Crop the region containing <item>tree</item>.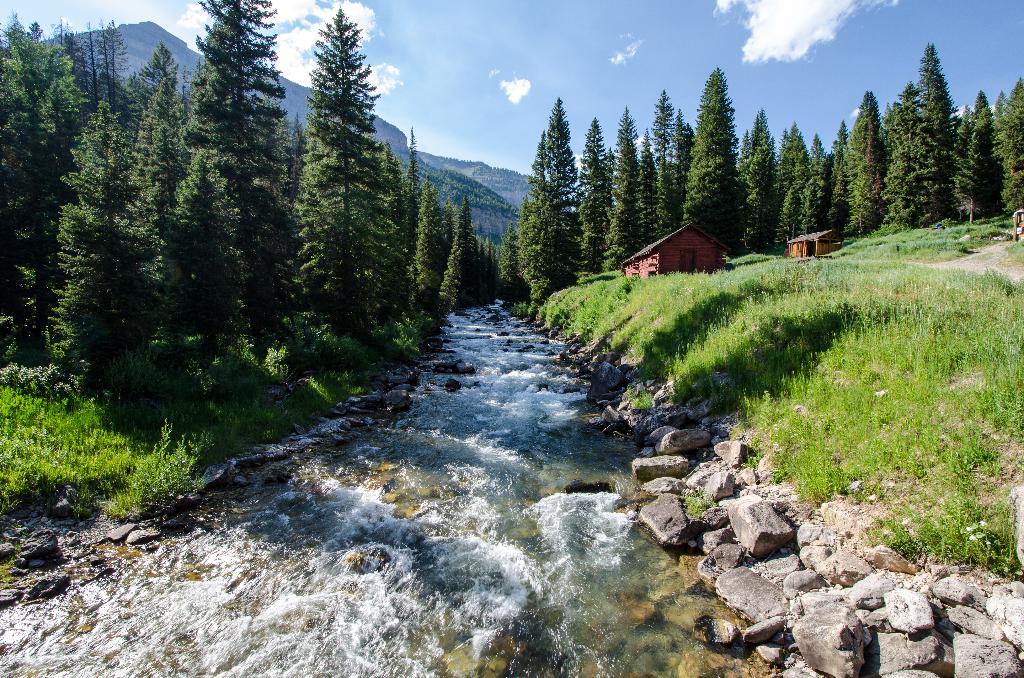
Crop region: 673:123:687:219.
